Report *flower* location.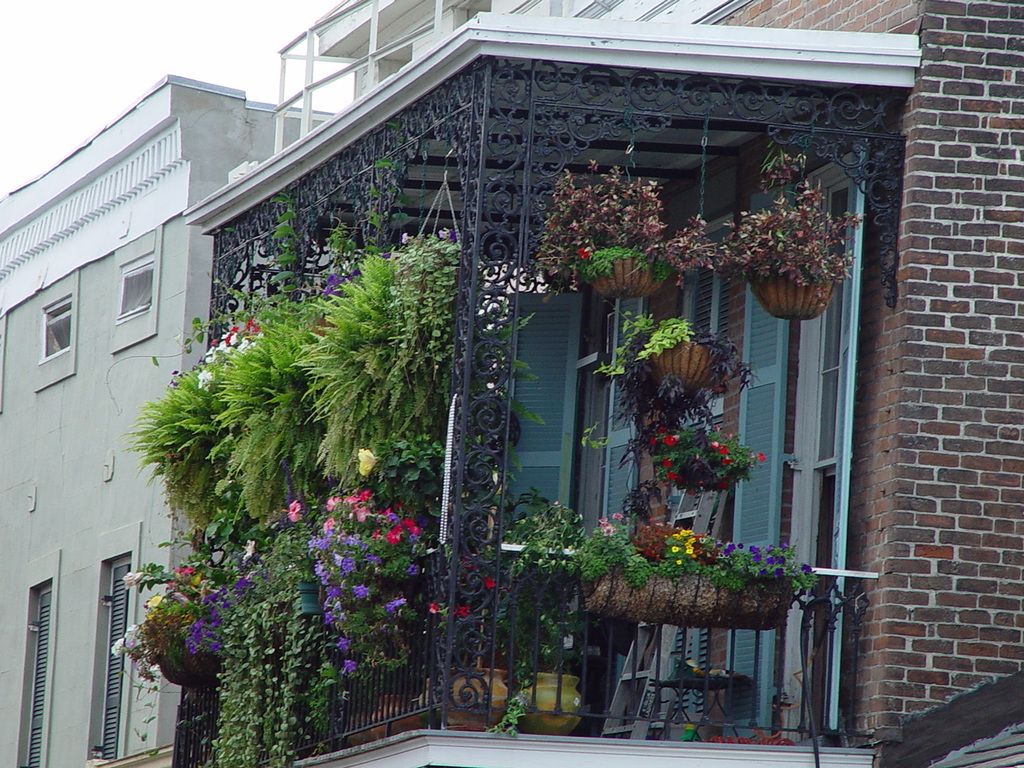
Report: 610/509/623/522.
